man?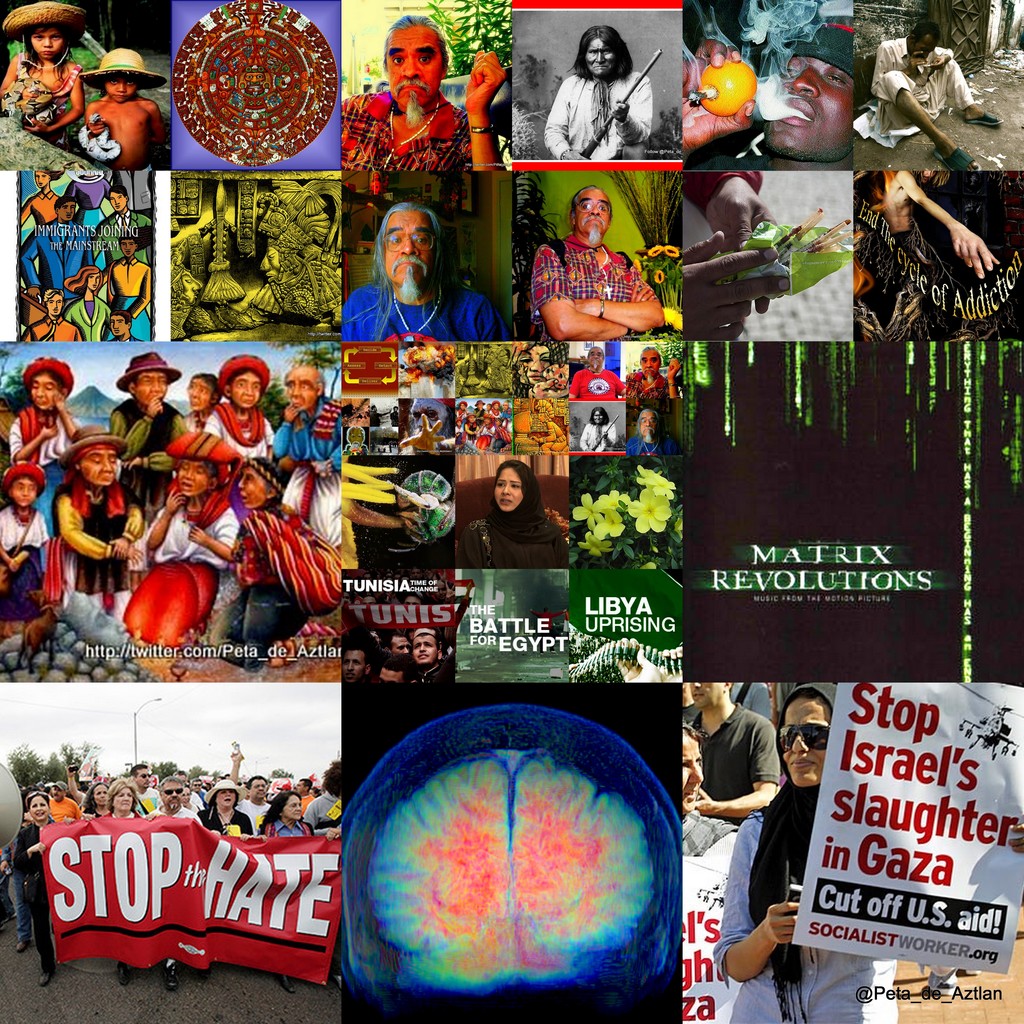
bbox=(628, 410, 683, 459)
